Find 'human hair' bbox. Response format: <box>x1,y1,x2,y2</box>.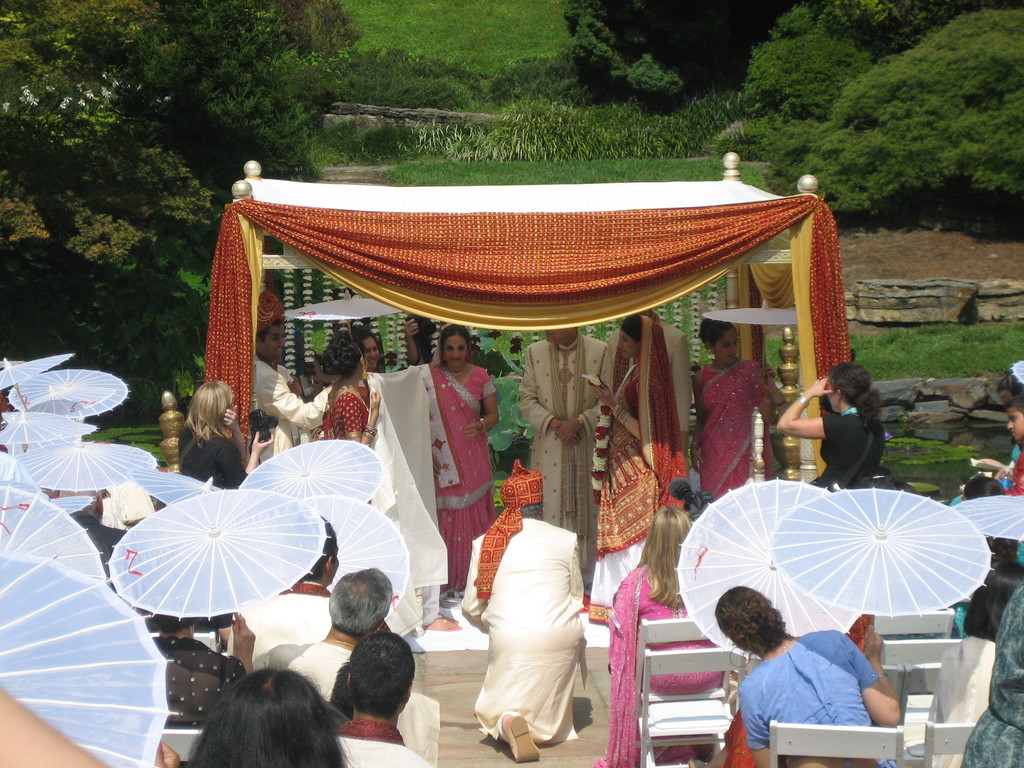
<box>712,586,789,659</box>.
